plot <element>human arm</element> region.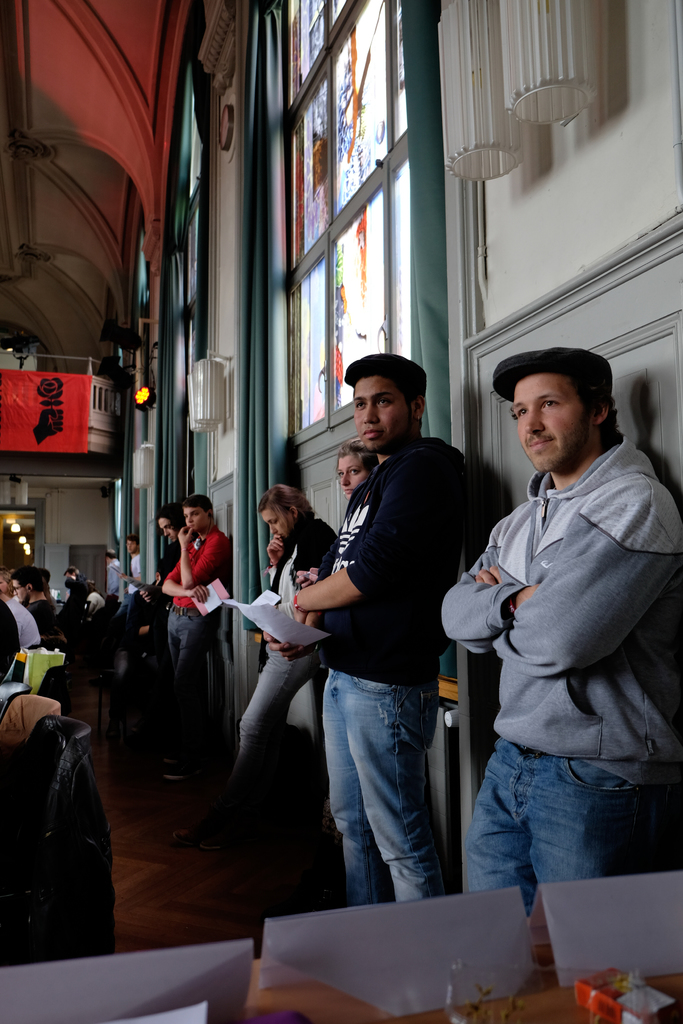
Plotted at crop(115, 561, 129, 584).
